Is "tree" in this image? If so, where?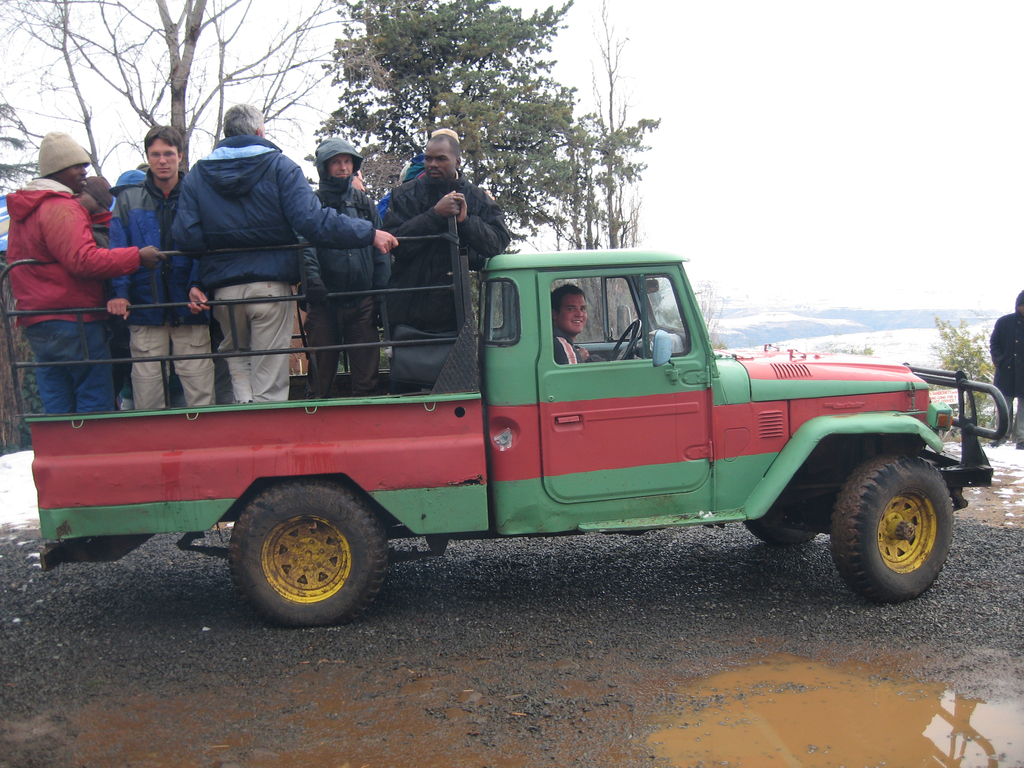
Yes, at bbox=(310, 0, 586, 254).
